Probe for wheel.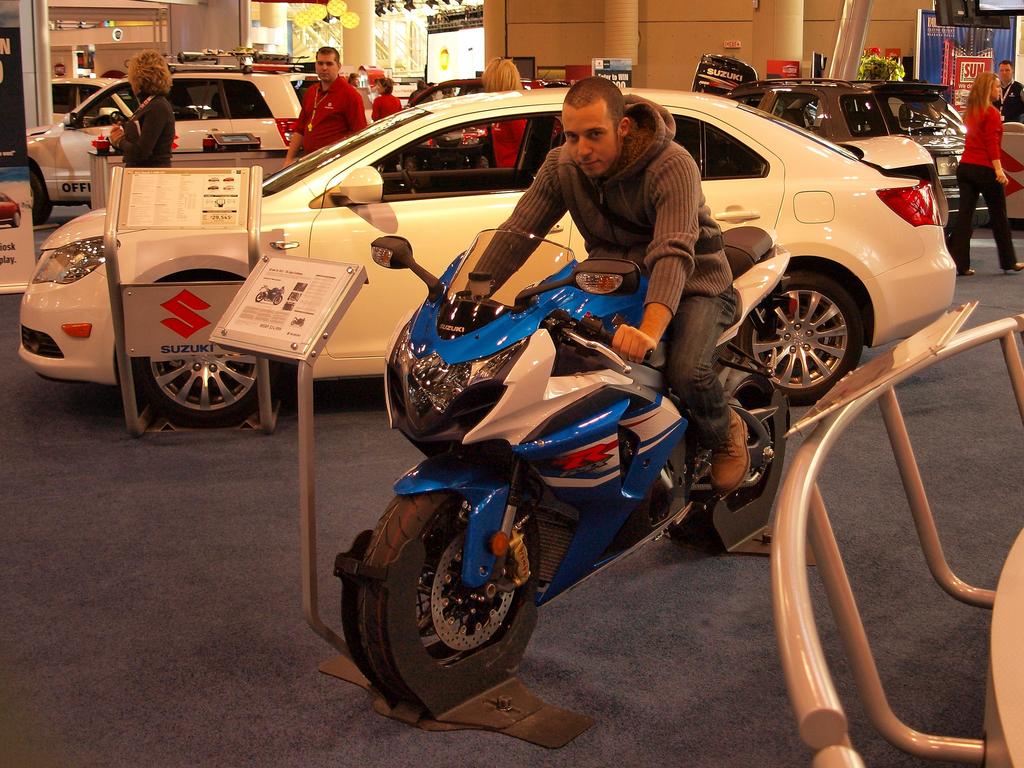
Probe result: BBox(109, 110, 124, 124).
